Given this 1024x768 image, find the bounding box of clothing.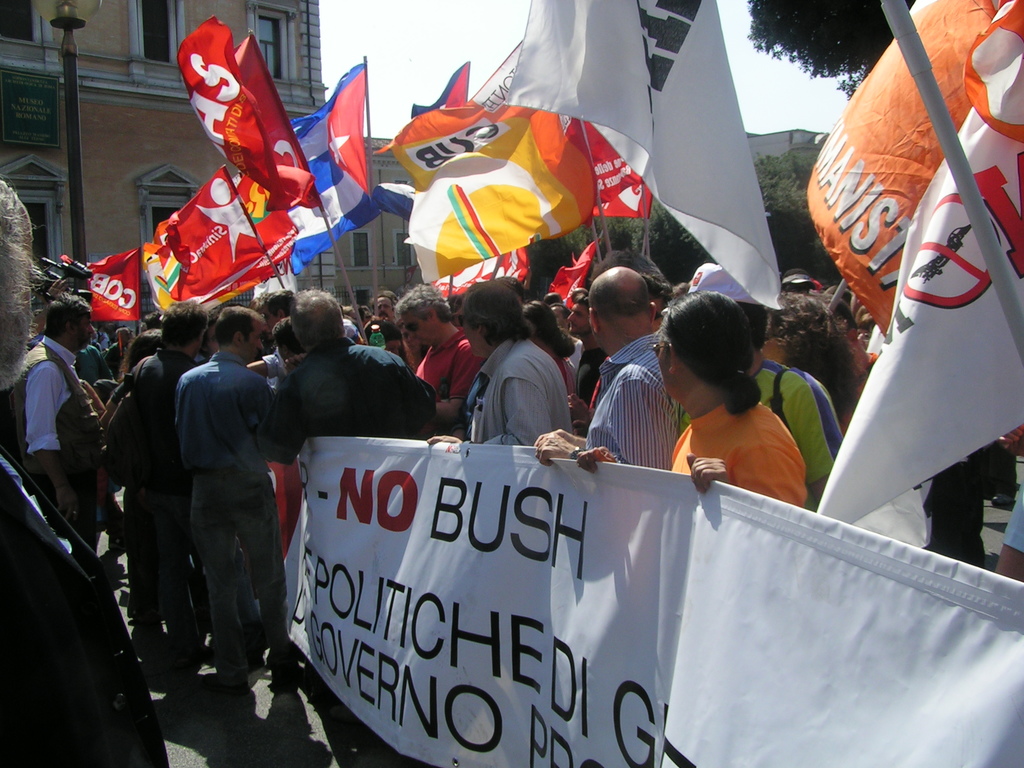
582,316,695,486.
